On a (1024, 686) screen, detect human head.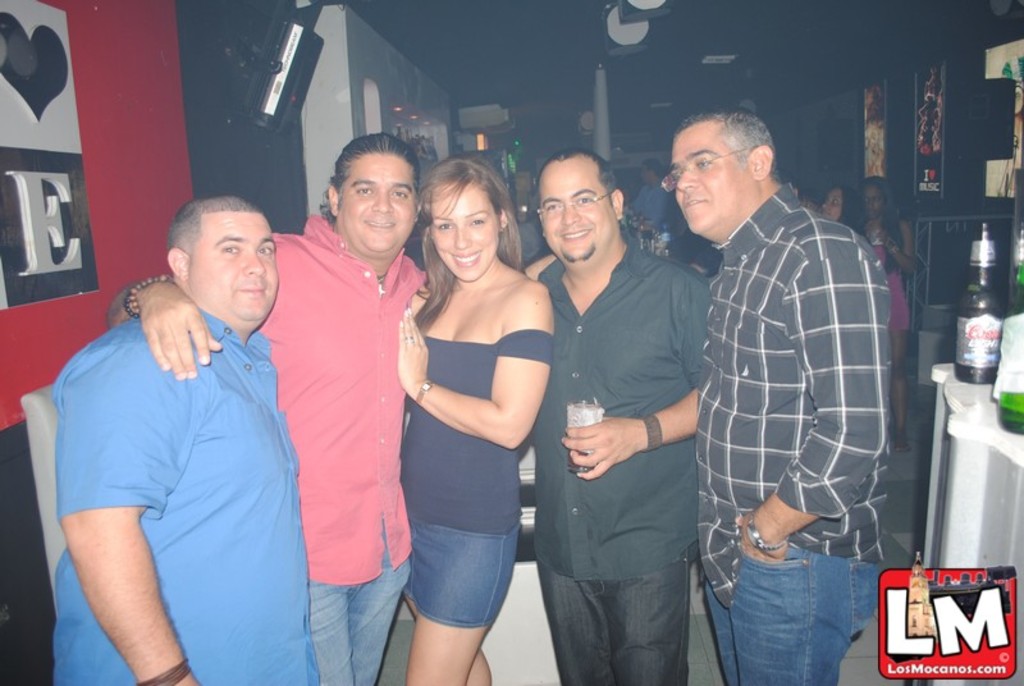
<box>157,186,282,320</box>.
